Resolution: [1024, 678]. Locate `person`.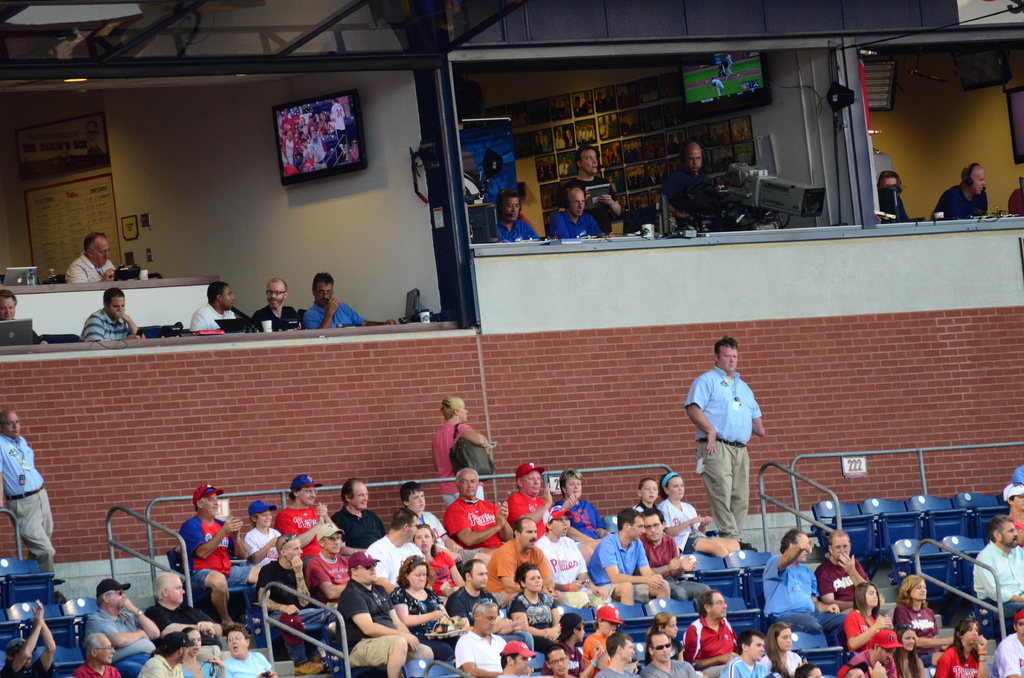
{"left": 188, "top": 282, "right": 241, "bottom": 336}.
